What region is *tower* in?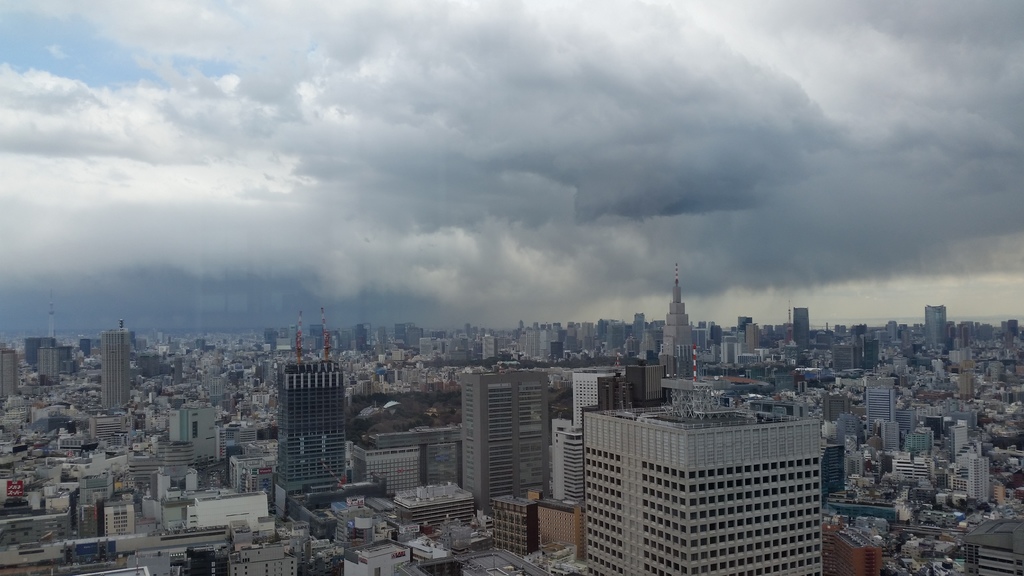
101,324,135,417.
